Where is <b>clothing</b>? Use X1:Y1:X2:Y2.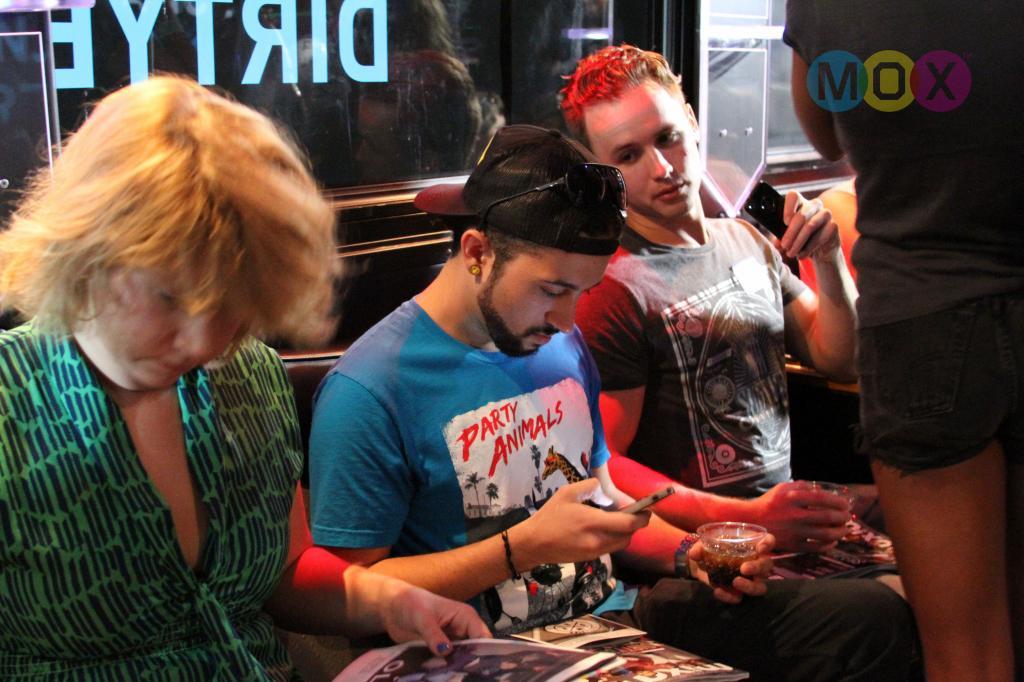
0:320:306:681.
